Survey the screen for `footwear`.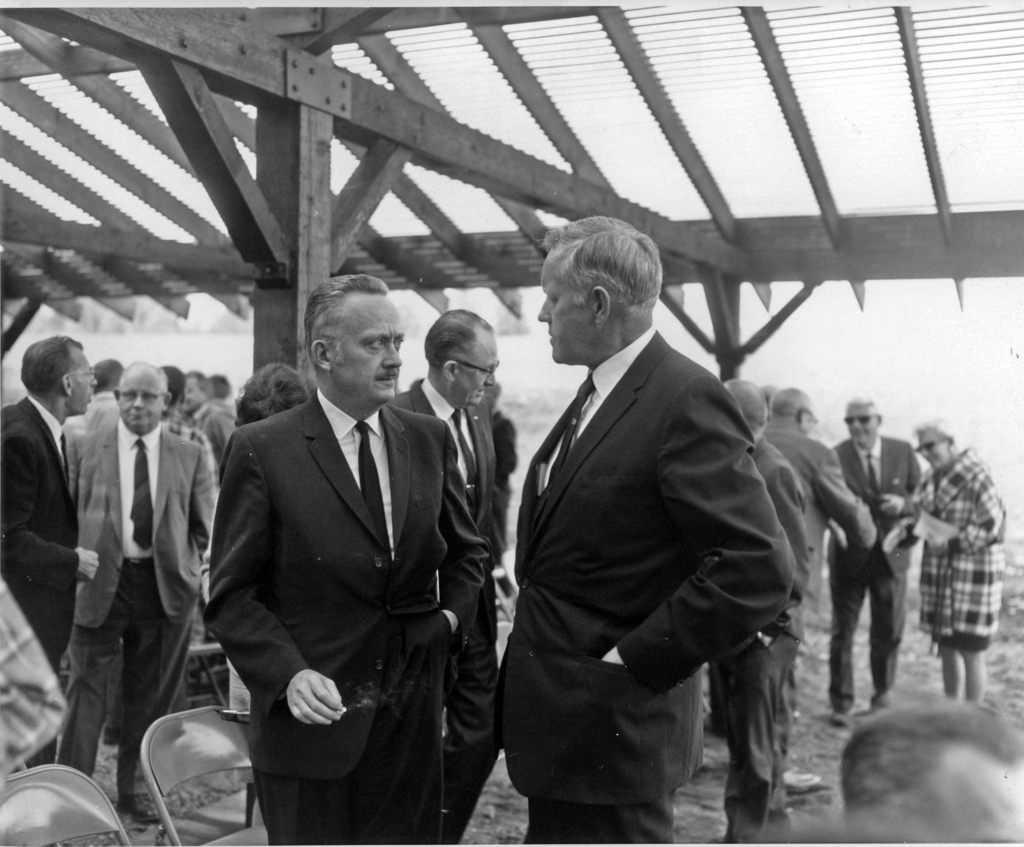
Survey found: box=[828, 703, 849, 729].
